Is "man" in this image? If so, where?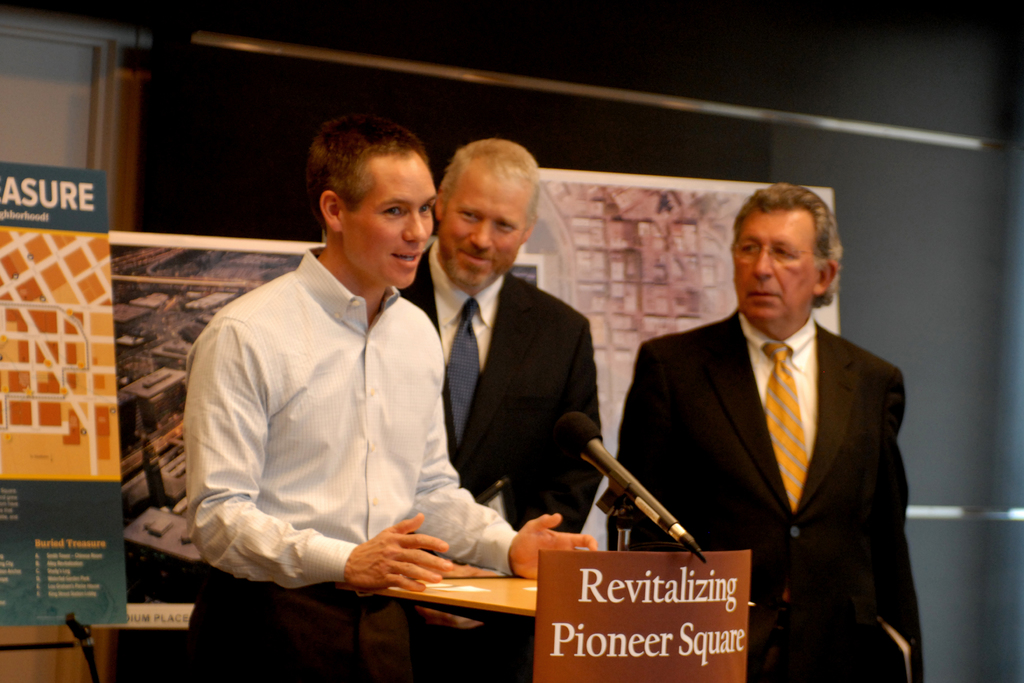
Yes, at x1=399 y1=142 x2=609 y2=682.
